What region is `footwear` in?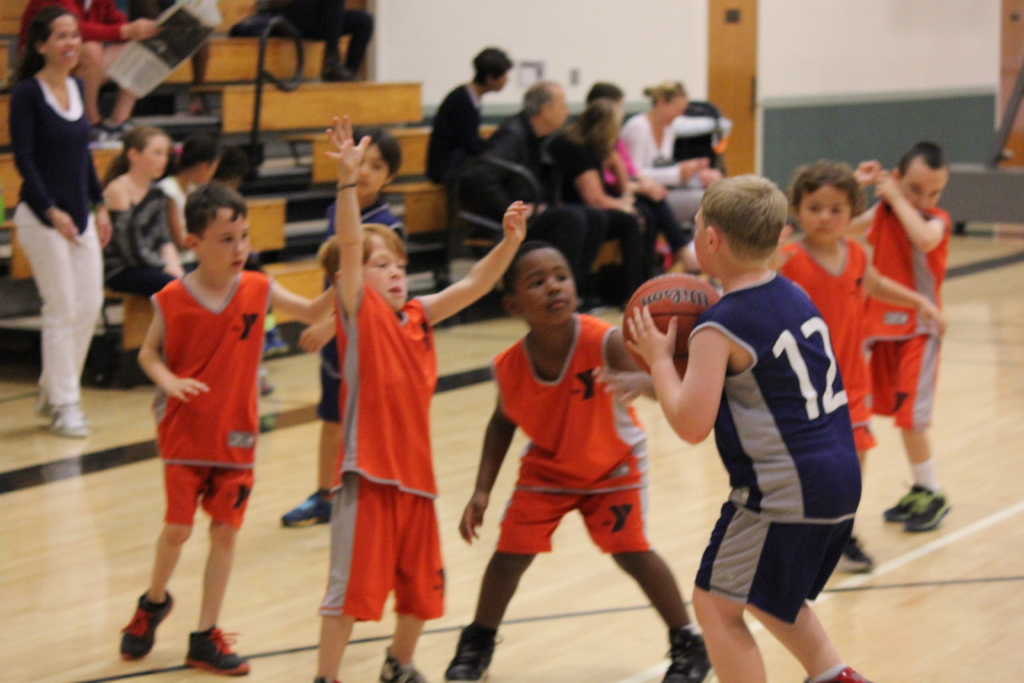
BBox(280, 489, 339, 528).
